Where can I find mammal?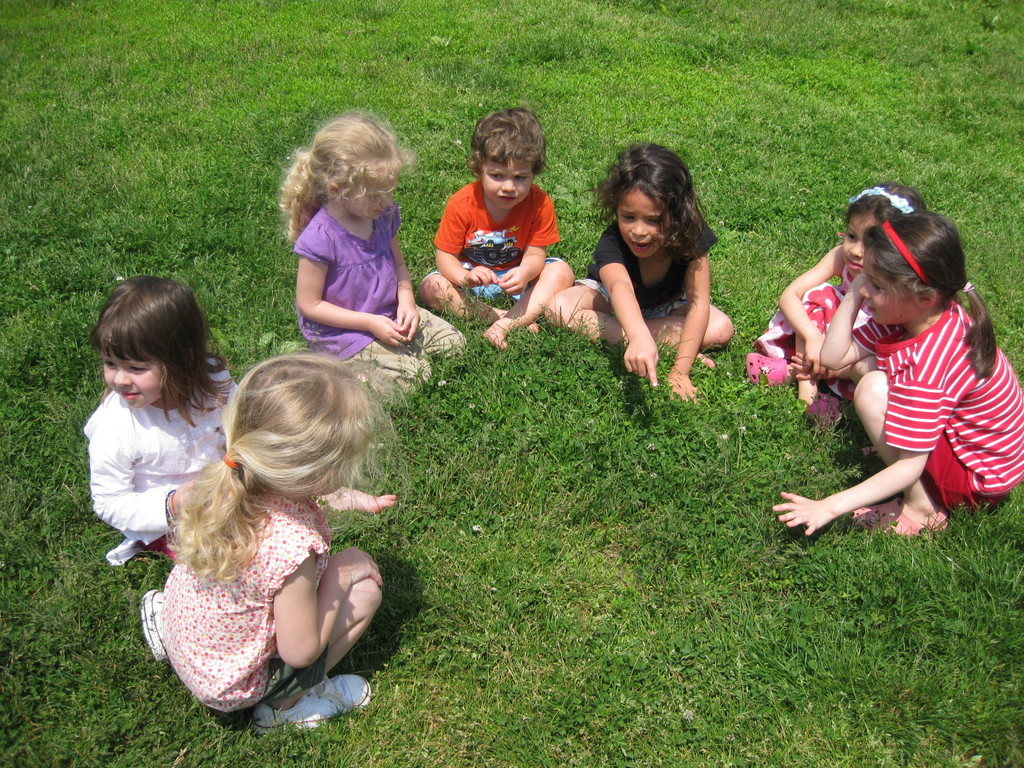
You can find it at bbox(76, 276, 397, 564).
